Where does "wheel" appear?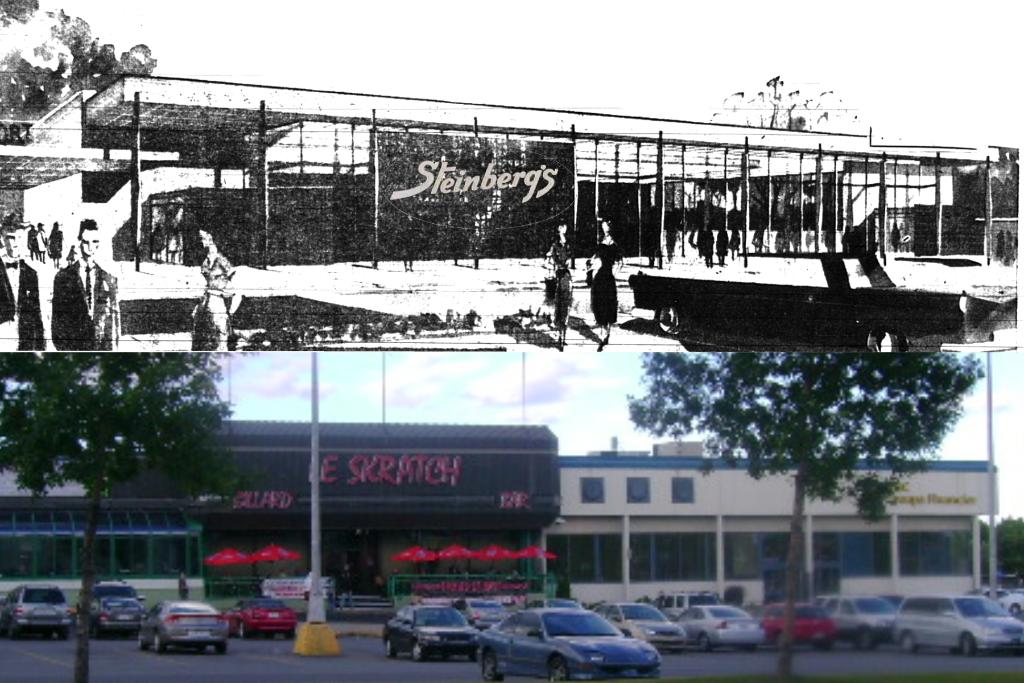
Appears at [477, 652, 505, 680].
